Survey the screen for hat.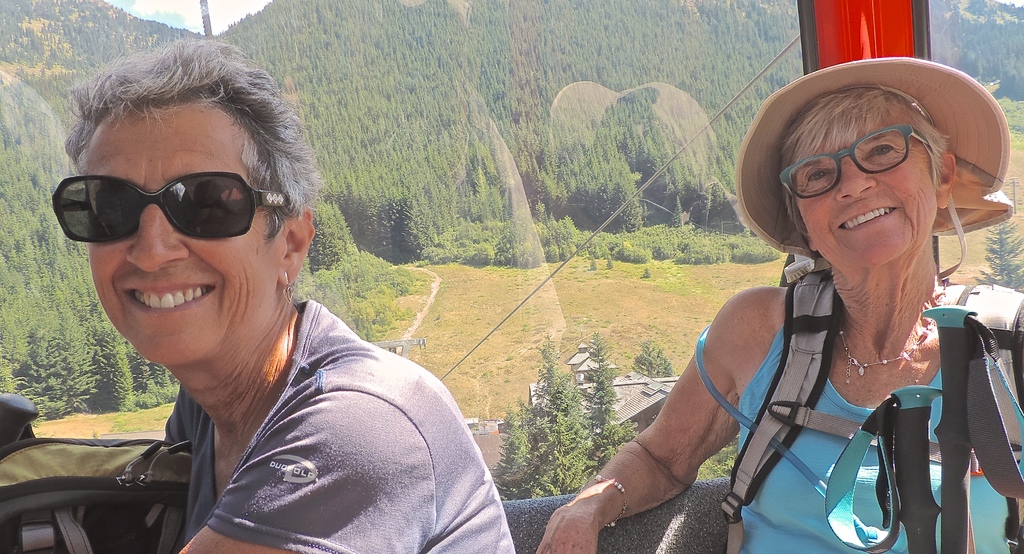
Survey found: pyautogui.locateOnScreen(733, 55, 1012, 283).
